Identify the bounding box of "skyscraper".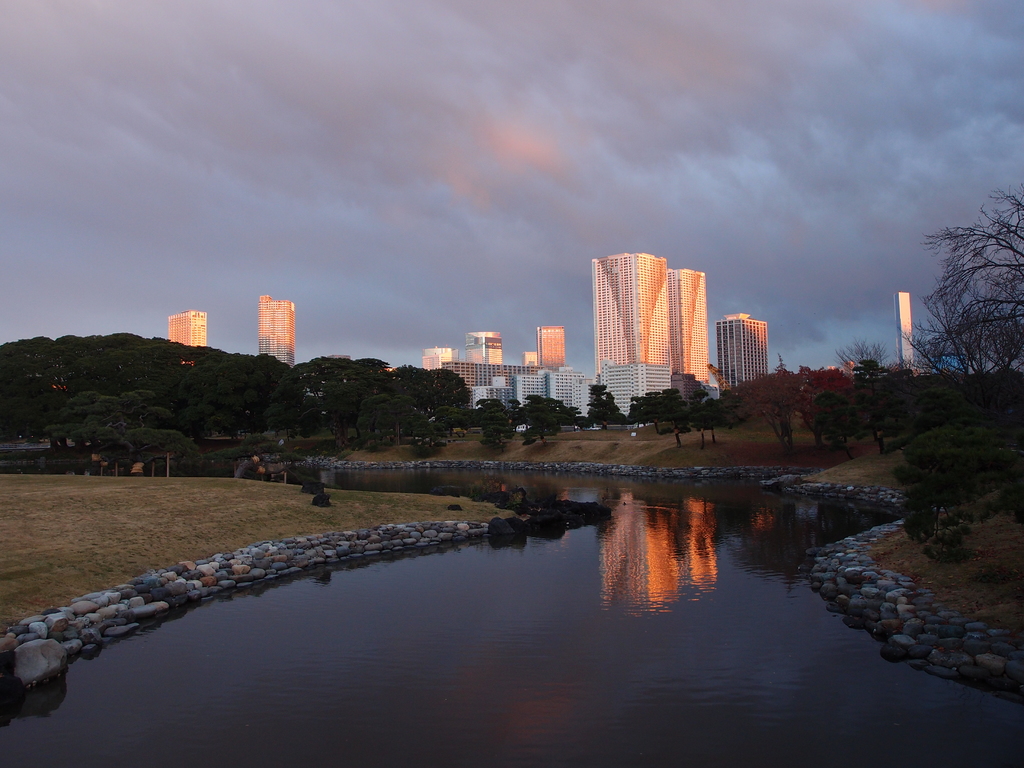
rect(524, 352, 541, 365).
